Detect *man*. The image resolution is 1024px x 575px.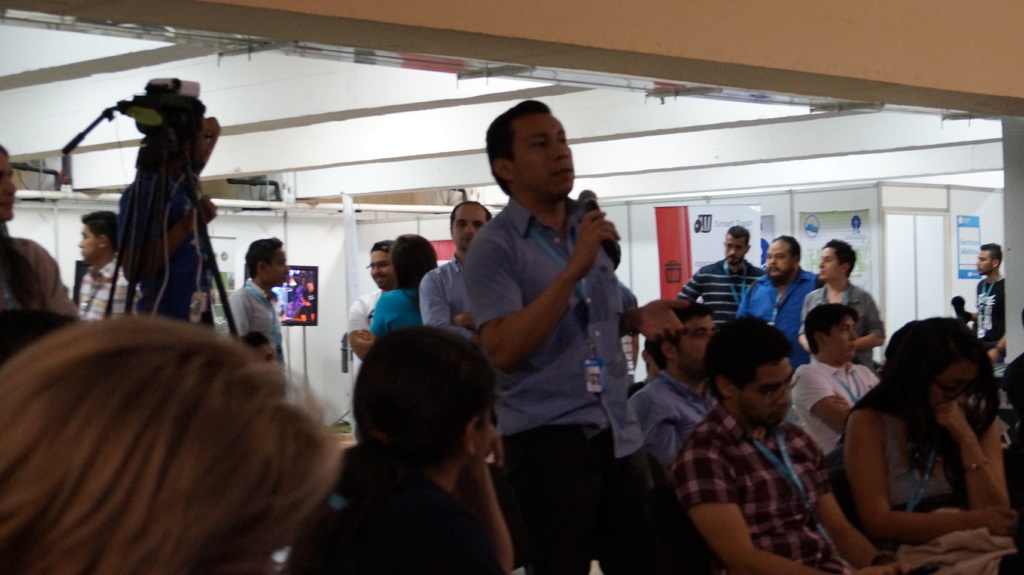
bbox(416, 199, 499, 339).
